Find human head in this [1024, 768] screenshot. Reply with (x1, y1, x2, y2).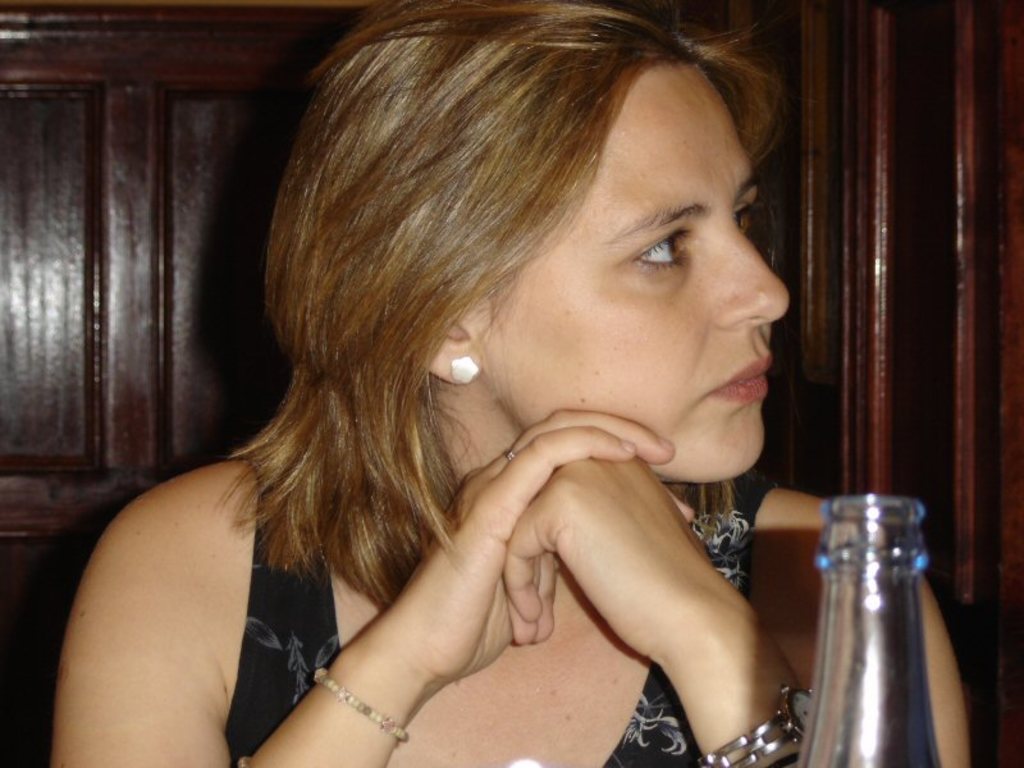
(264, 19, 796, 507).
